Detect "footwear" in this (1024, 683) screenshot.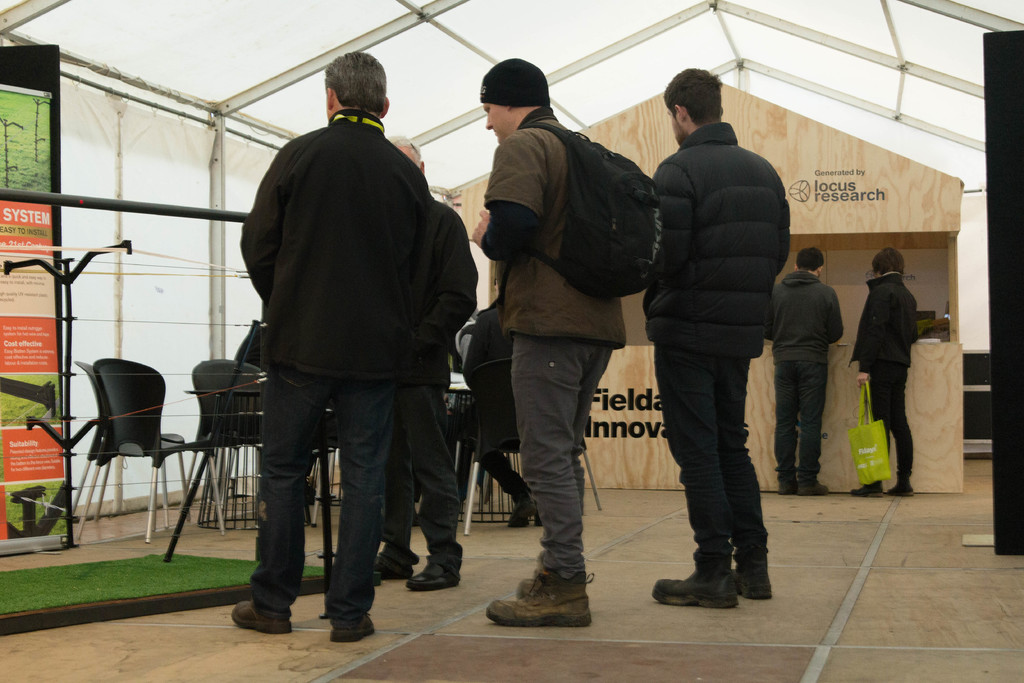
Detection: Rect(372, 554, 416, 580).
